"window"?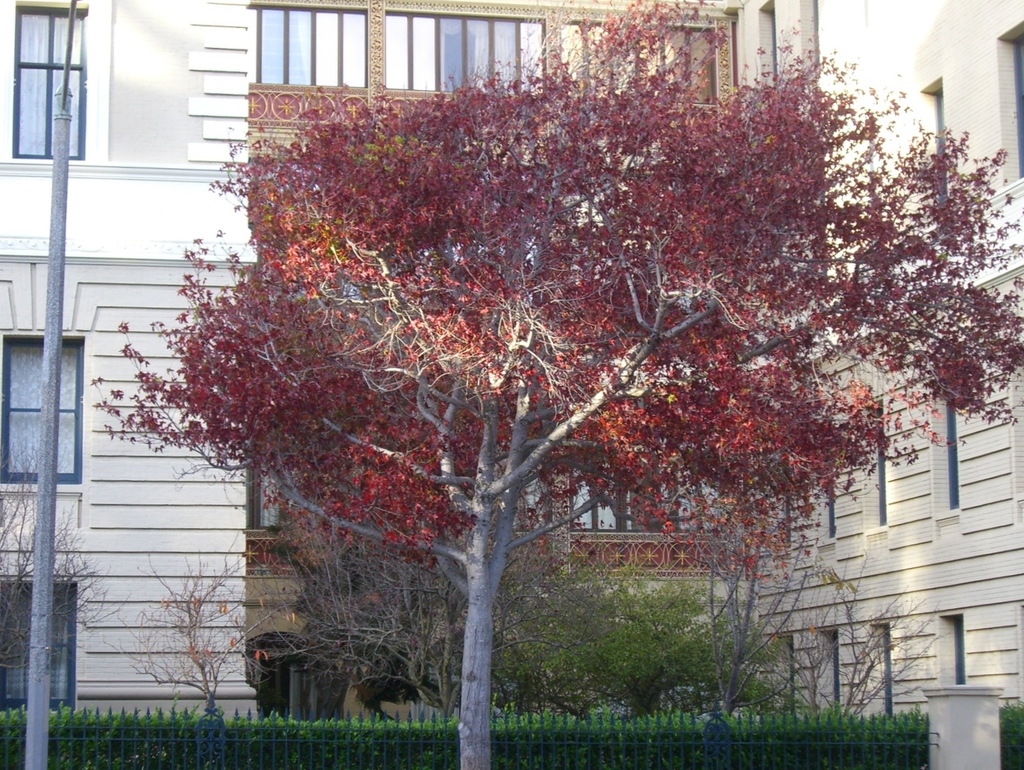
box(820, 633, 836, 708)
